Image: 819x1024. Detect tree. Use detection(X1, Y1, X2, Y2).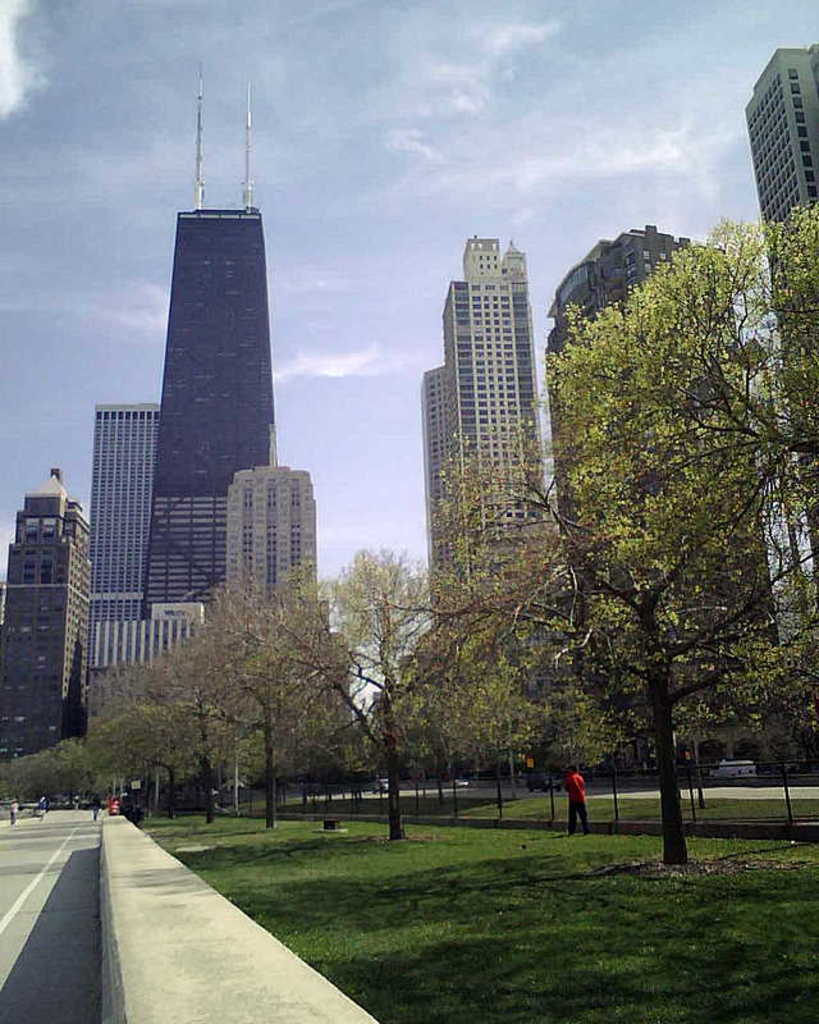
detection(545, 206, 818, 676).
